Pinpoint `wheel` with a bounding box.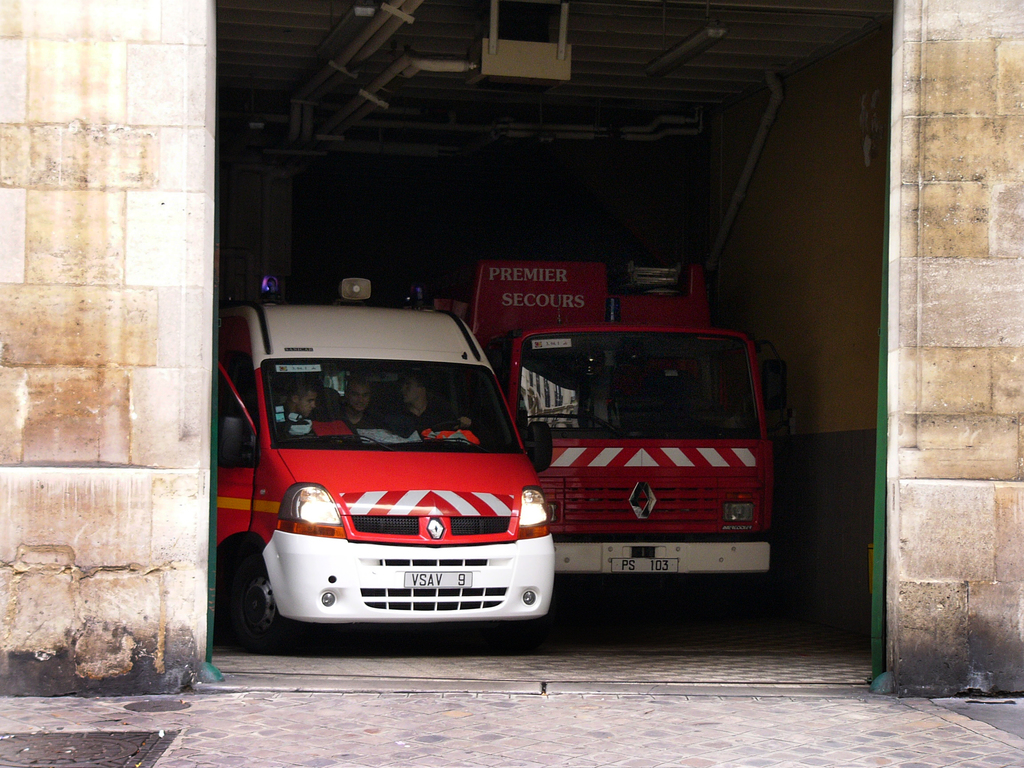
crop(428, 420, 463, 426).
